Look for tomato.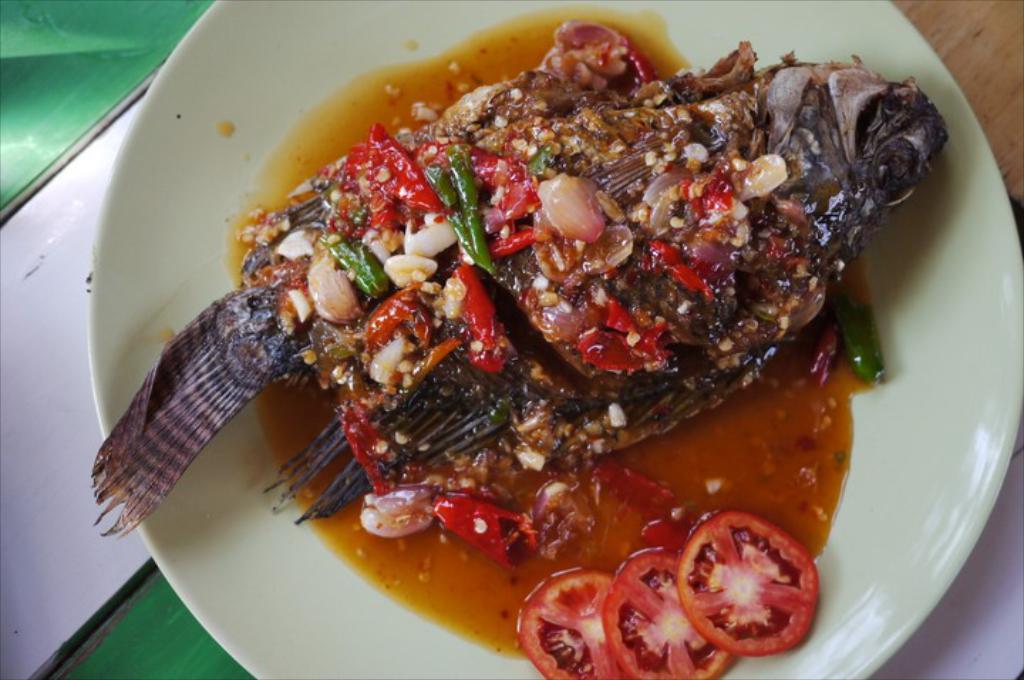
Found: locate(516, 565, 616, 679).
